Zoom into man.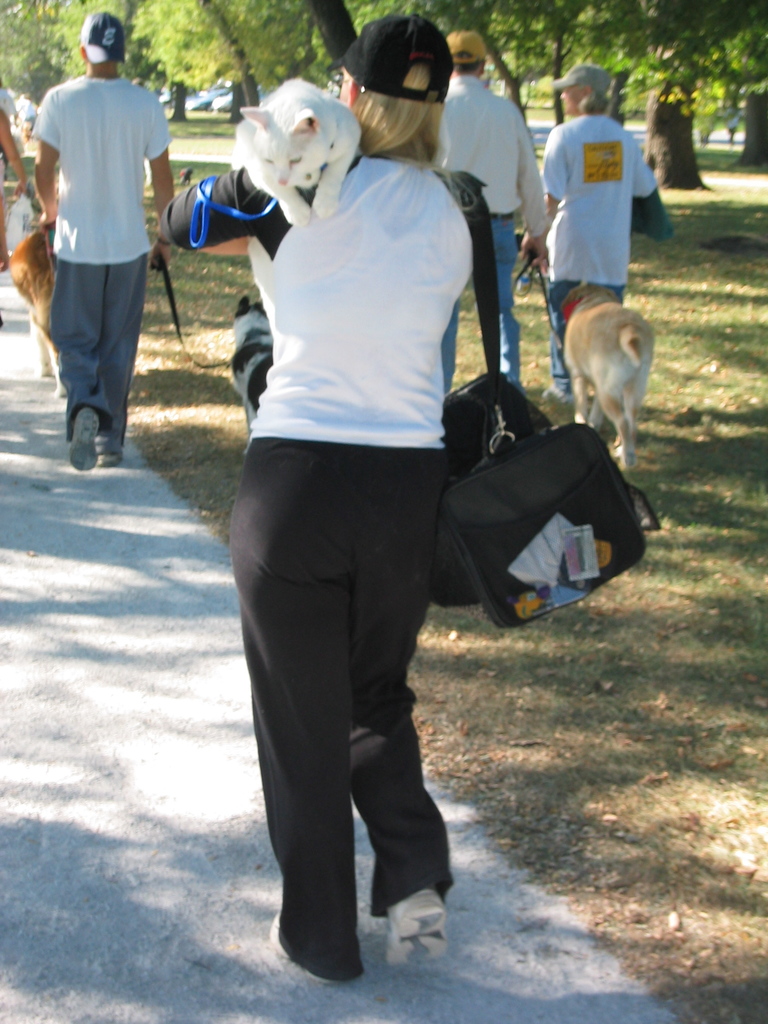
Zoom target: left=20, top=28, right=181, bottom=472.
